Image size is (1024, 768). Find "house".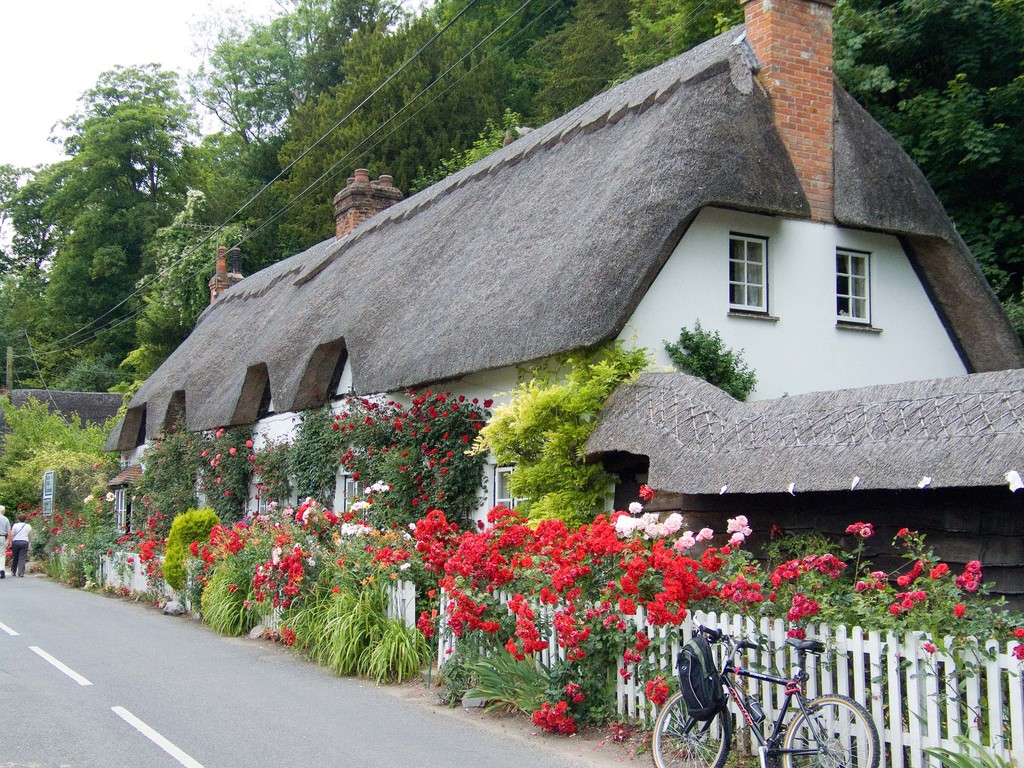
select_region(109, 0, 1023, 604).
